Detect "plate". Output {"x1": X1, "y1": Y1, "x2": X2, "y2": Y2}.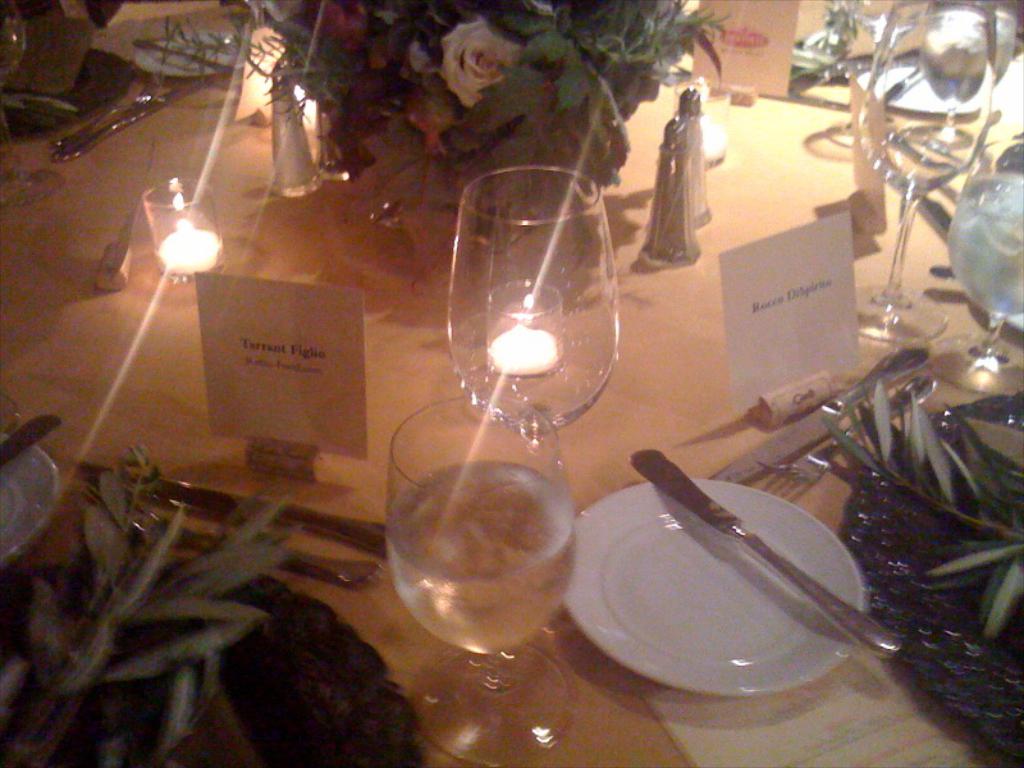
{"x1": 127, "y1": 31, "x2": 259, "y2": 79}.
